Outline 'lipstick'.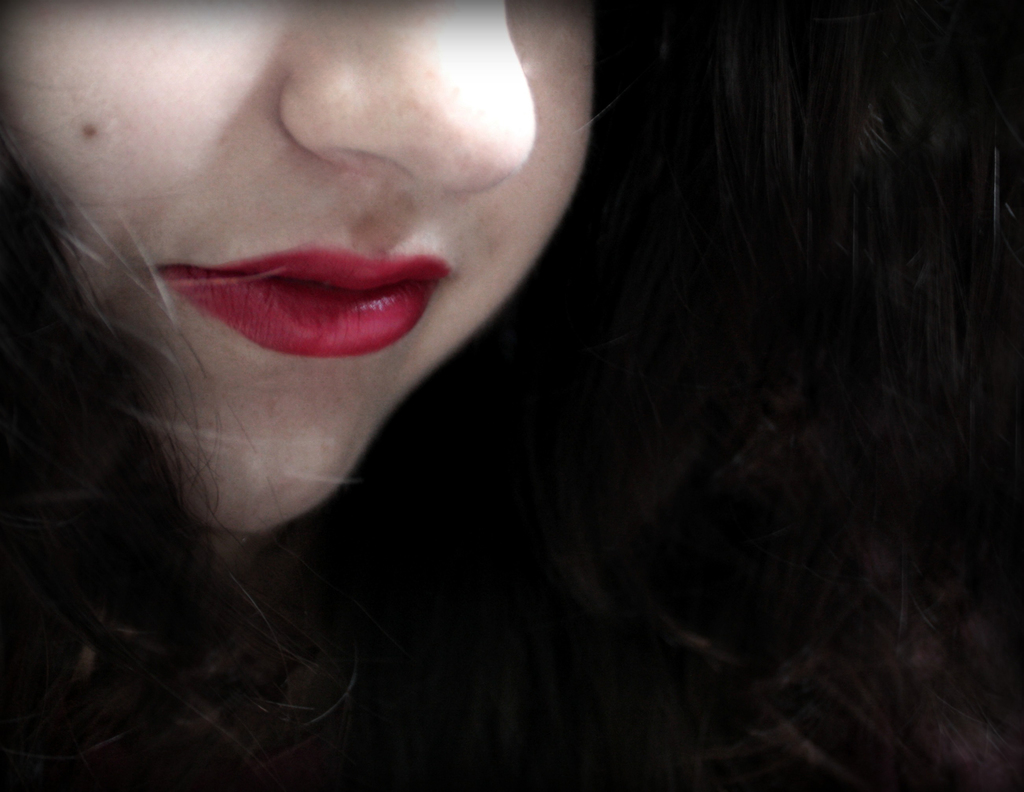
Outline: [159, 247, 449, 361].
